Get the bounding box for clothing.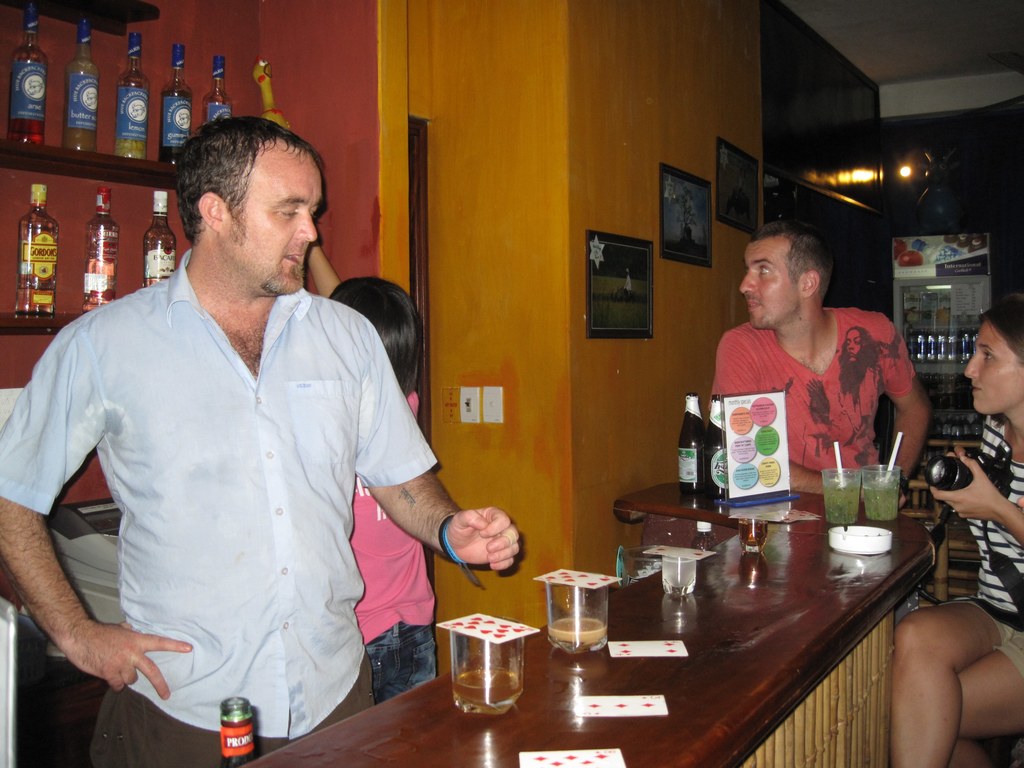
[left=964, top=410, right=1023, bottom=680].
